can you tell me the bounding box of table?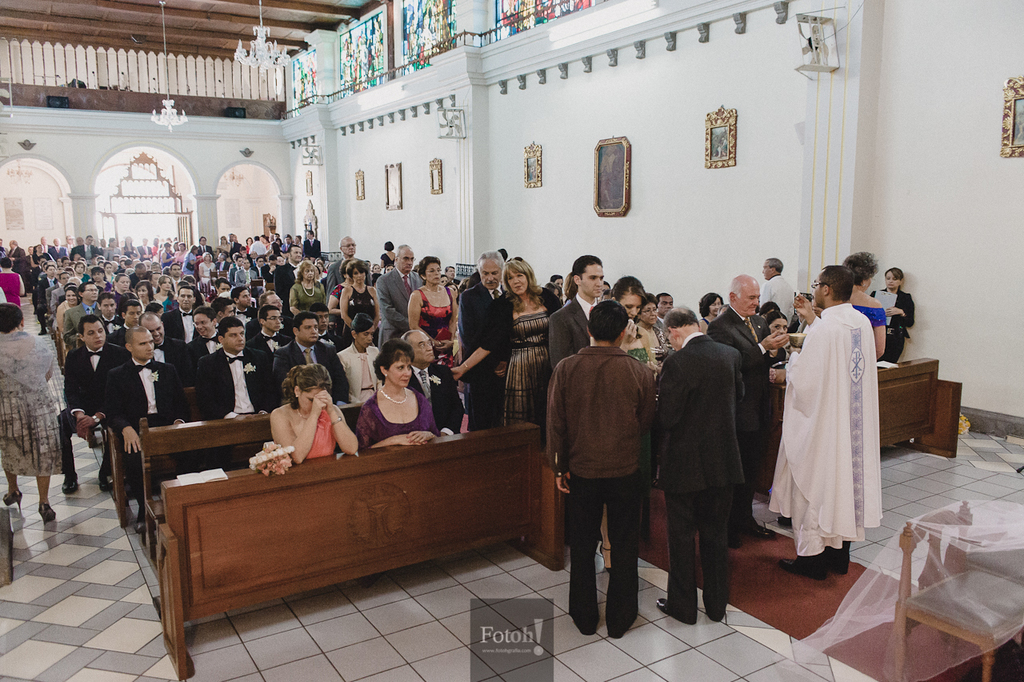
region(160, 423, 567, 675).
